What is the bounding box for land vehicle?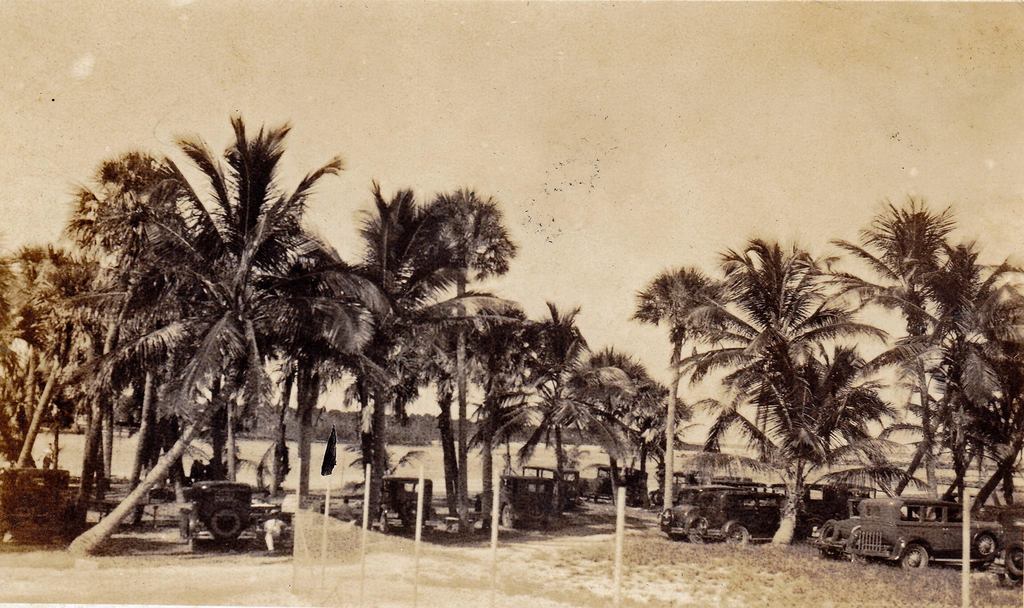
176/481/256/548.
